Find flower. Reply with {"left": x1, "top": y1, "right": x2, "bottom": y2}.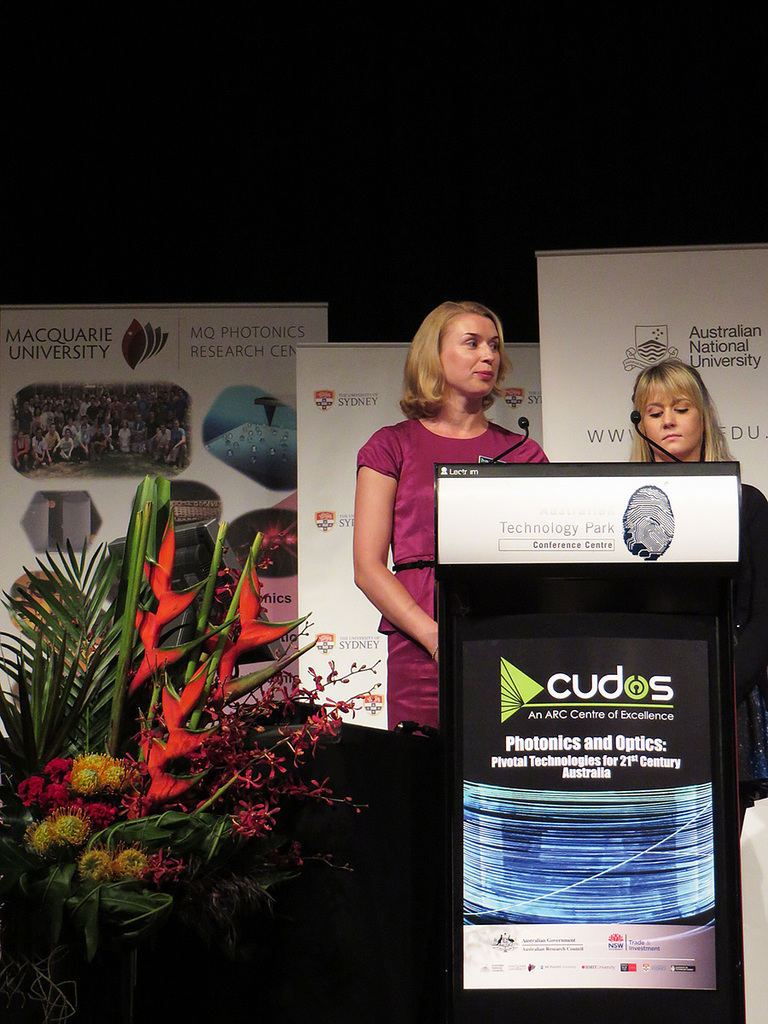
{"left": 45, "top": 757, "right": 73, "bottom": 778}.
